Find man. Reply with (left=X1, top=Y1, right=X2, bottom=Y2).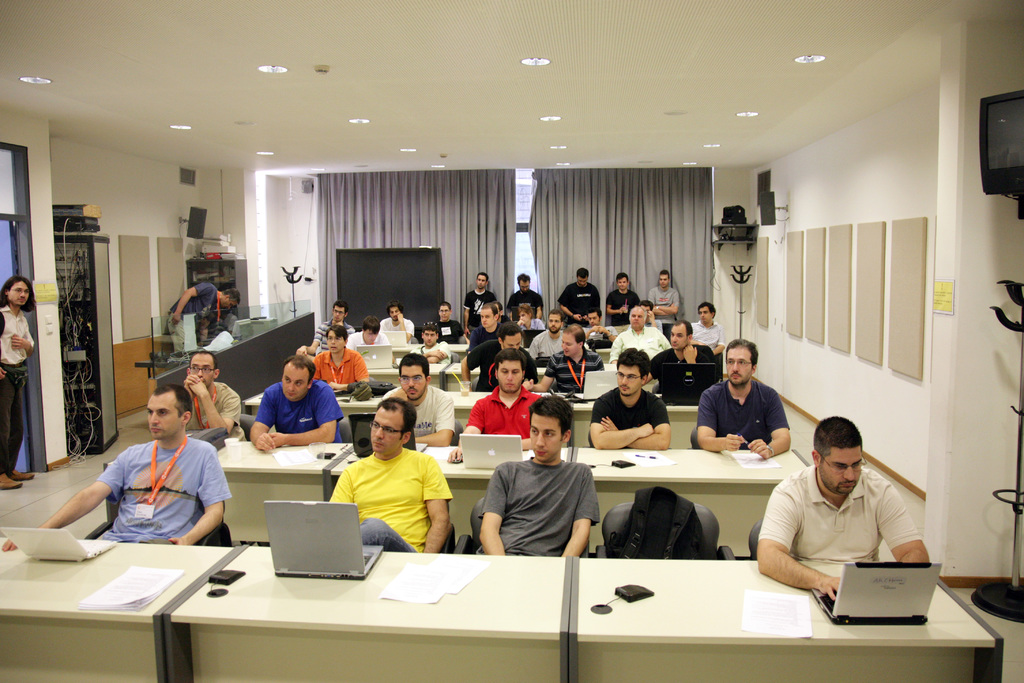
(left=698, top=336, right=788, bottom=454).
